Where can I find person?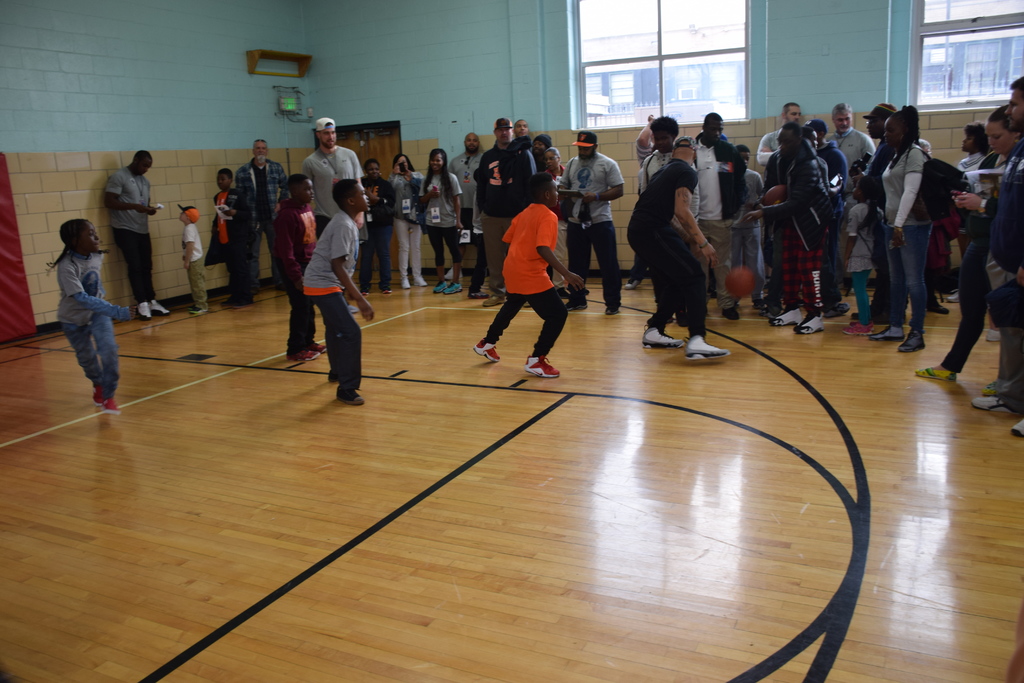
You can find it at select_region(557, 140, 612, 308).
